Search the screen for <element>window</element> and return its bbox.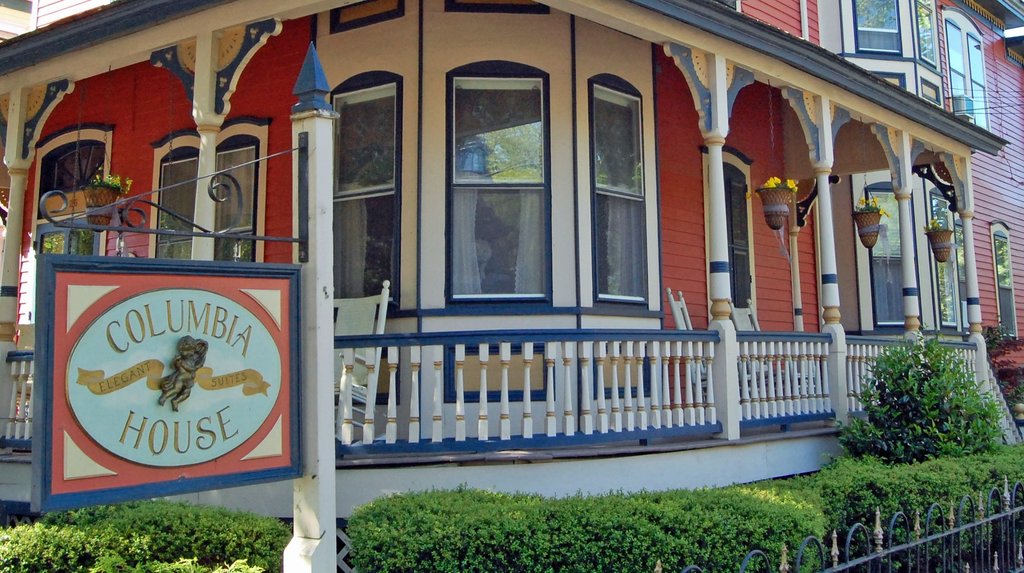
Found: bbox(588, 81, 653, 307).
